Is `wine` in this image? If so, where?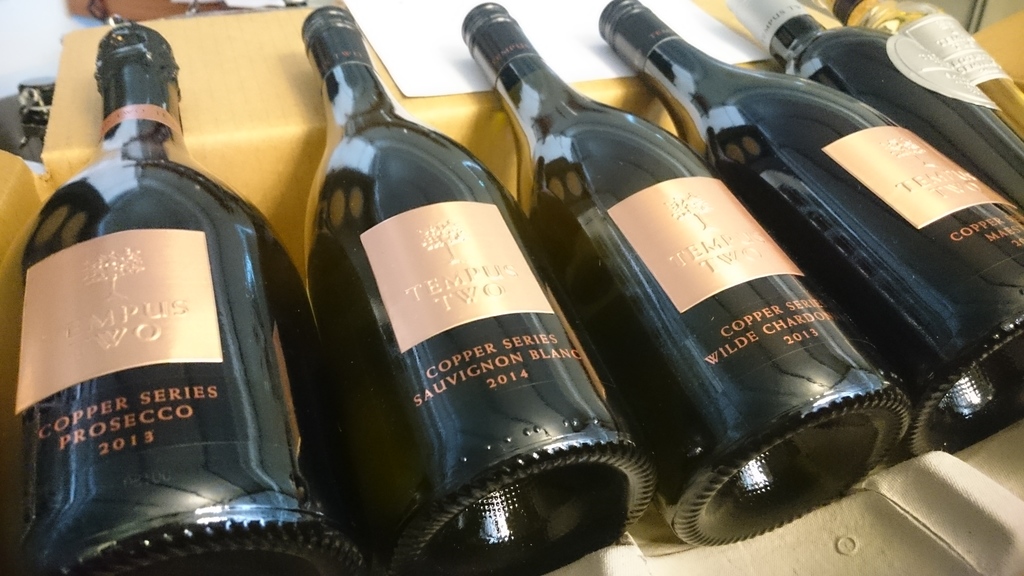
Yes, at left=309, top=0, right=655, bottom=562.
